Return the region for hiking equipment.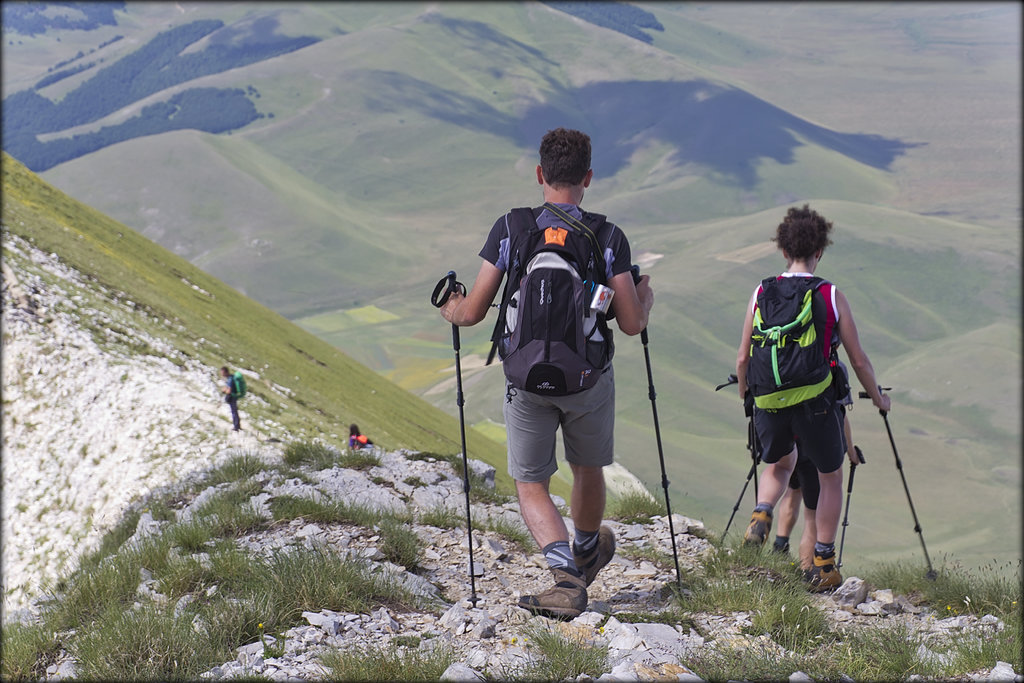
(x1=741, y1=509, x2=775, y2=553).
